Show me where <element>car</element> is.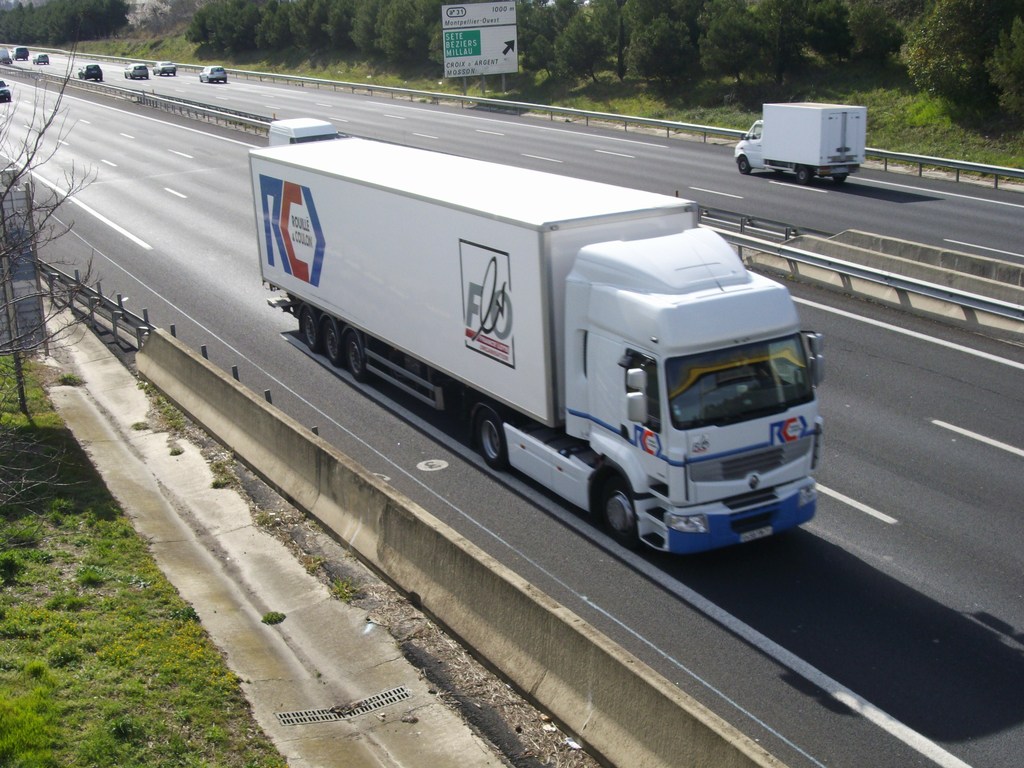
<element>car</element> is at 196/65/227/83.
